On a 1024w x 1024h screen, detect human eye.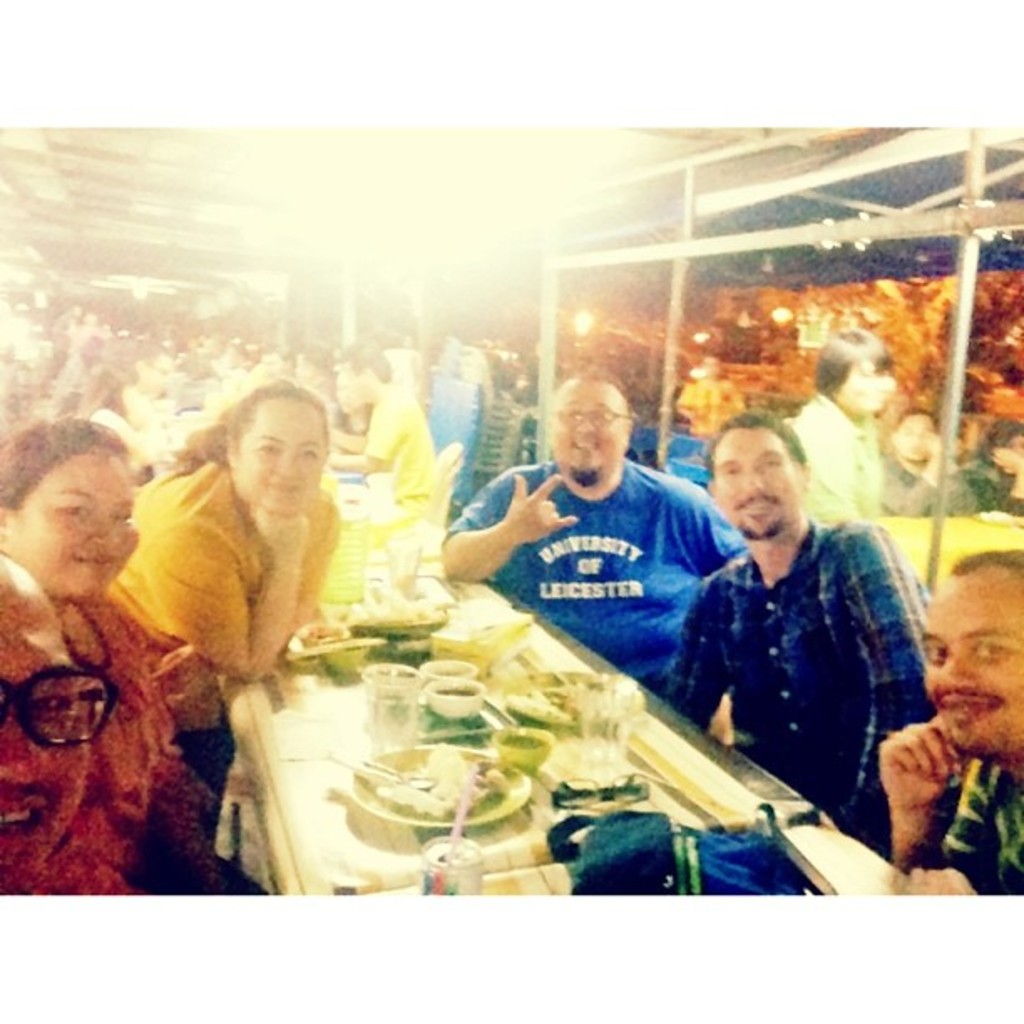
(300, 445, 325, 468).
